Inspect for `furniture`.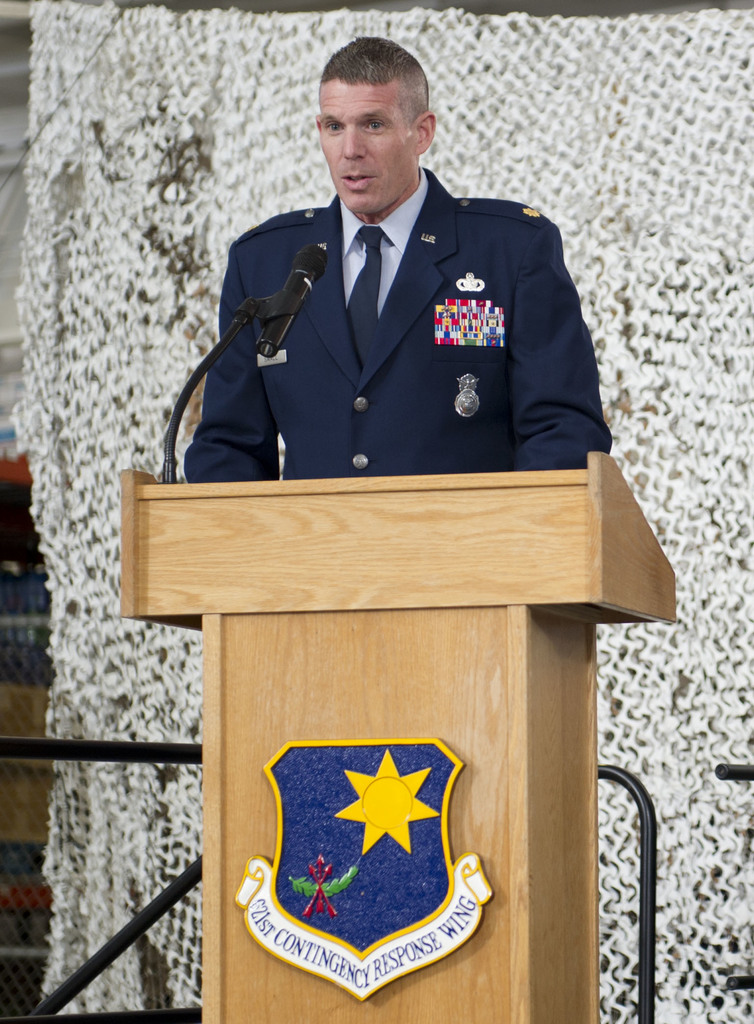
Inspection: (left=117, top=449, right=677, bottom=1023).
